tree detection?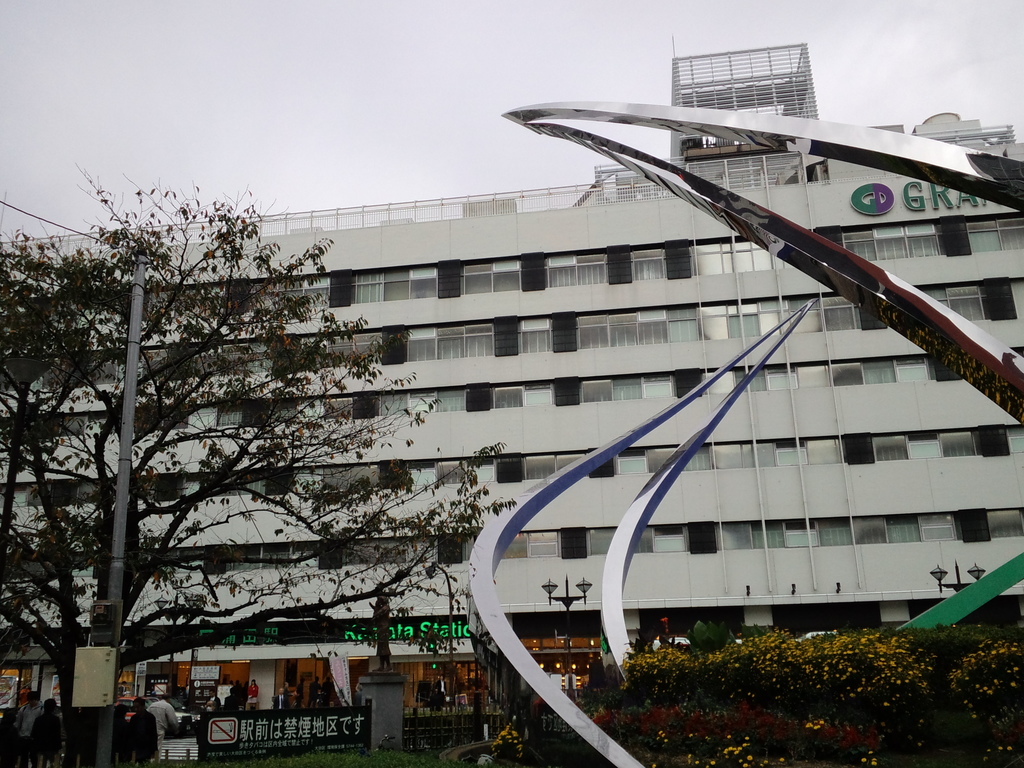
box(0, 163, 515, 723)
